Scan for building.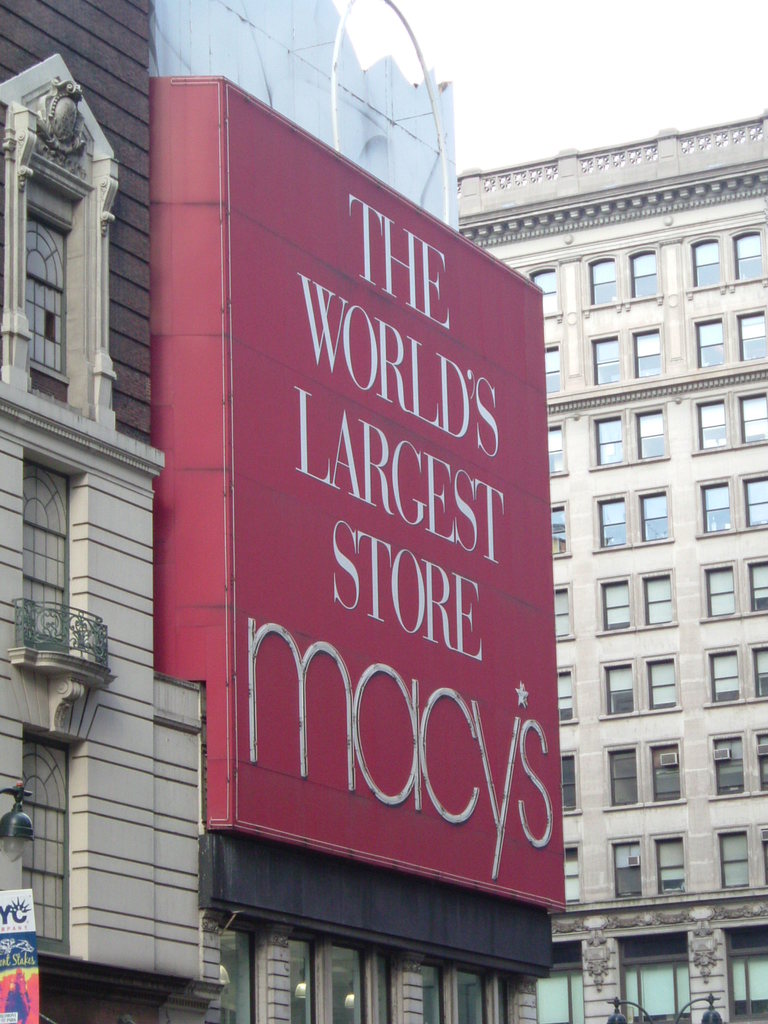
Scan result: (x1=0, y1=0, x2=568, y2=1023).
